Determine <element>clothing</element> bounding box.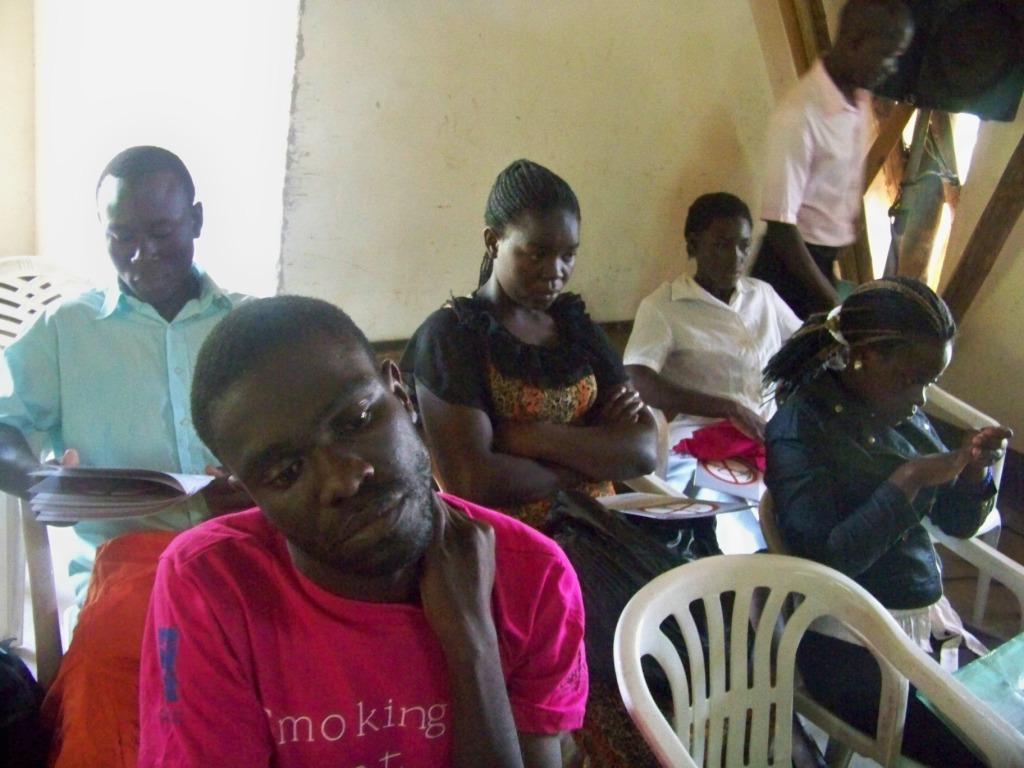
Determined: crop(753, 357, 995, 767).
